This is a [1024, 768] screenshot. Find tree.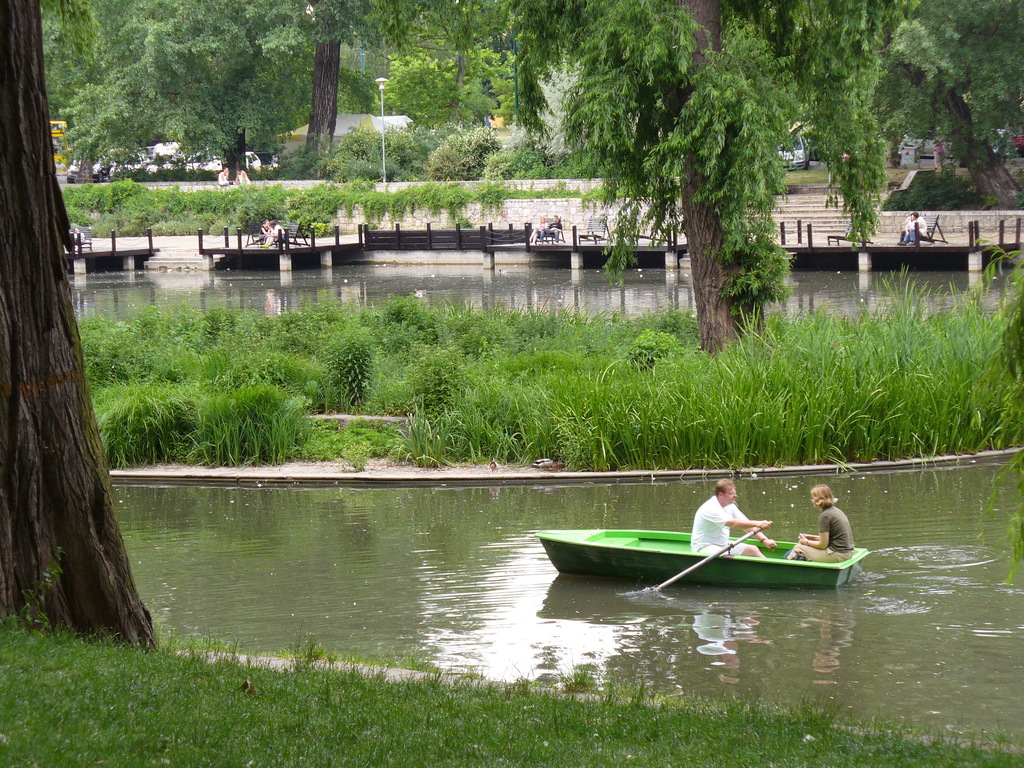
Bounding box: [490,39,940,333].
